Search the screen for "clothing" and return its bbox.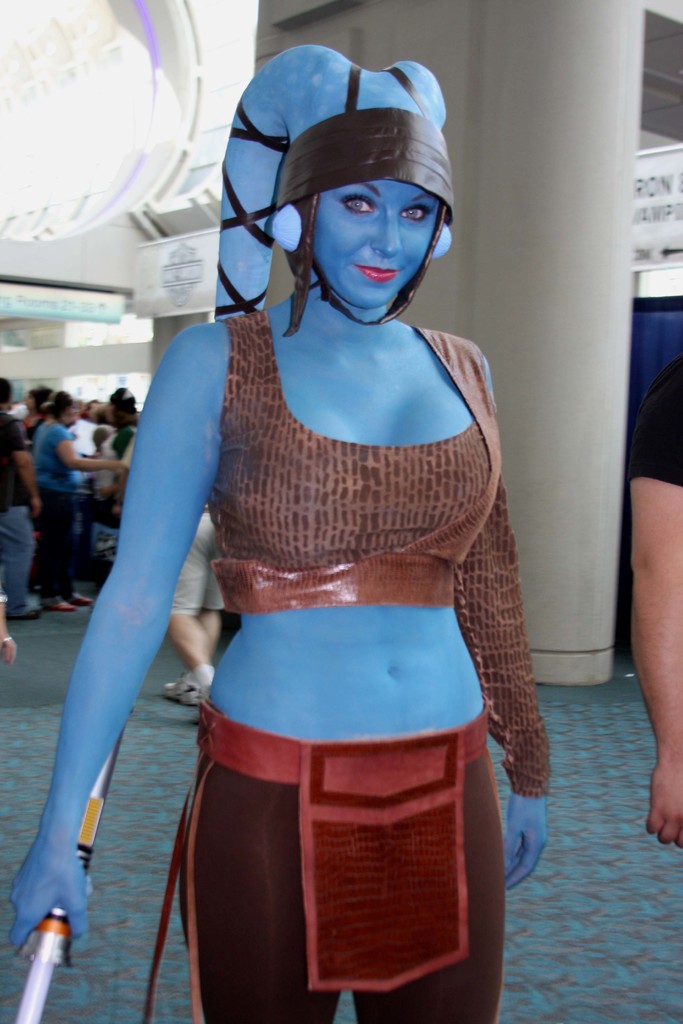
Found: box=[129, 239, 536, 977].
